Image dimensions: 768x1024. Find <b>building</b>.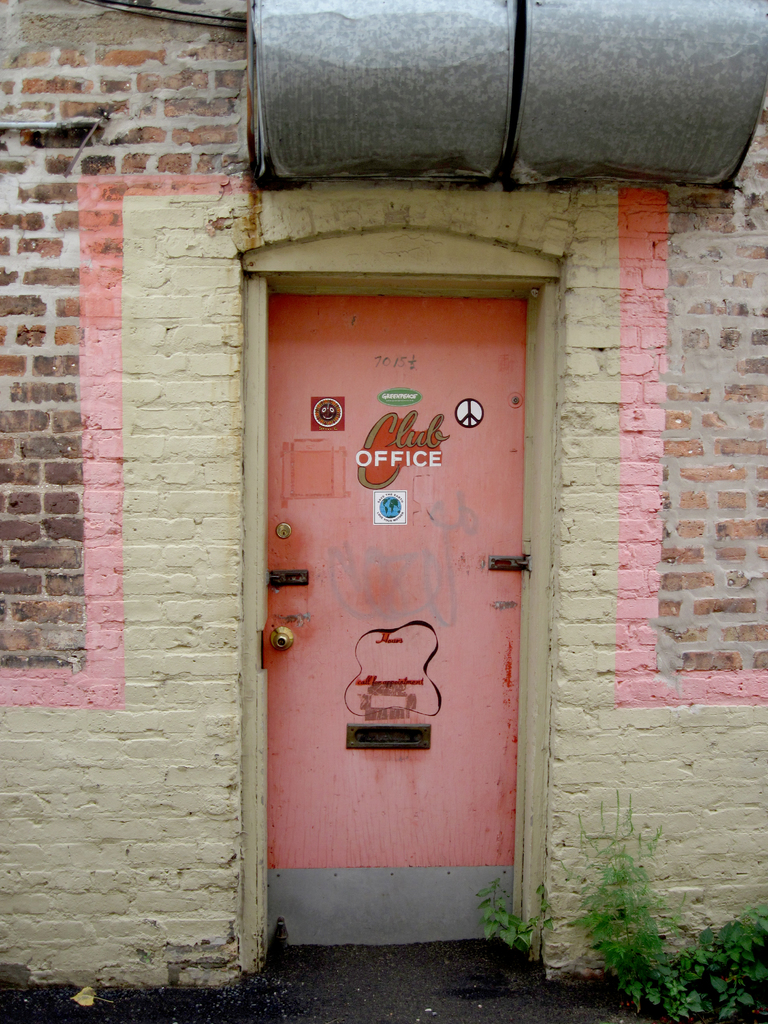
left=0, top=0, right=767, bottom=1023.
